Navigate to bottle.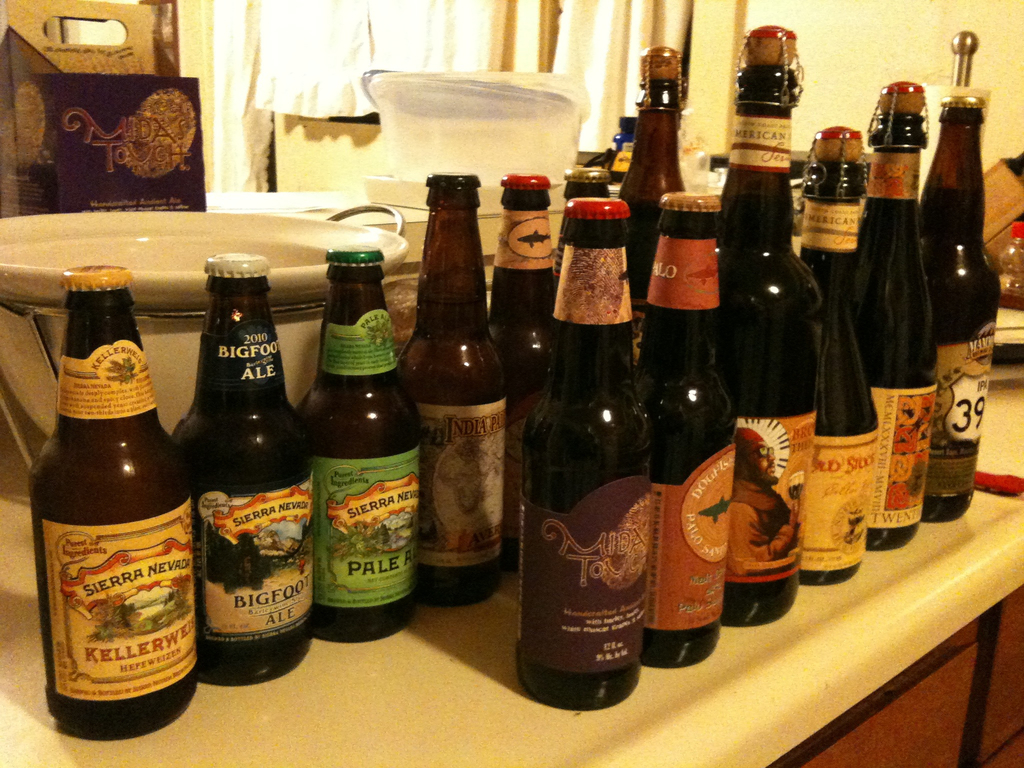
Navigation target: x1=725 y1=12 x2=808 y2=634.
